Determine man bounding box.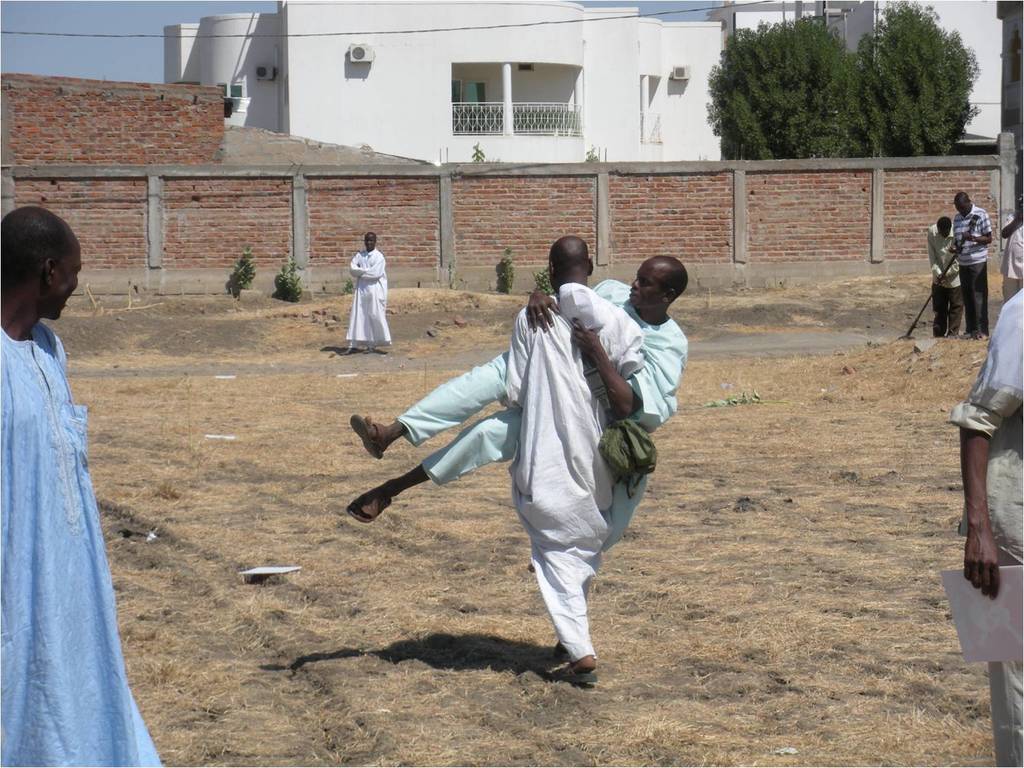
Determined: <bbox>341, 253, 692, 521</bbox>.
